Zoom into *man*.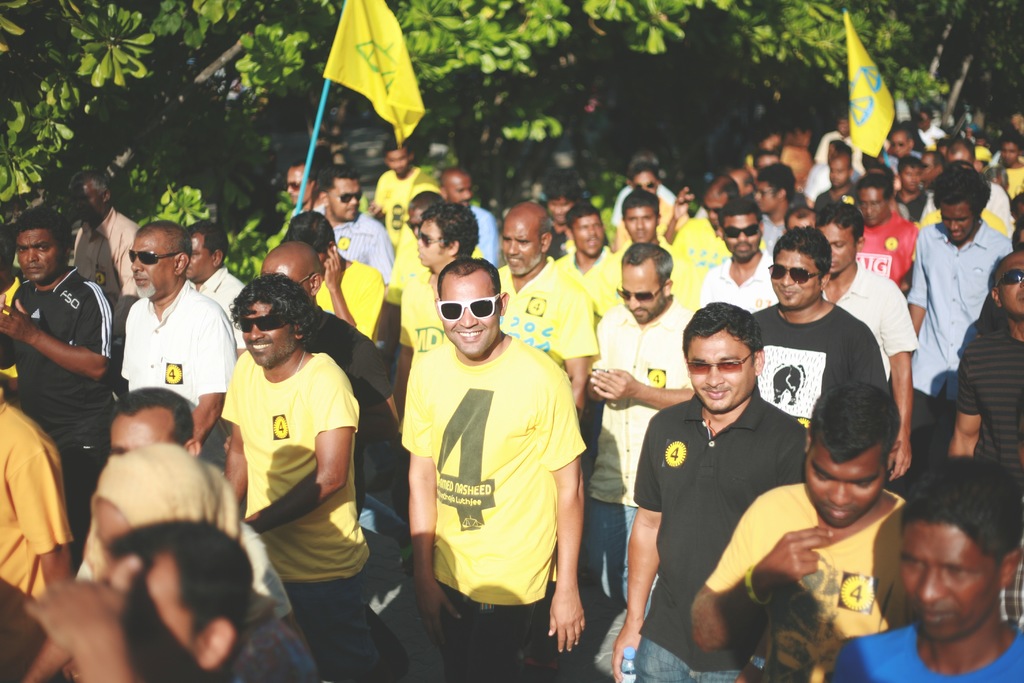
Zoom target: box=[0, 386, 82, 602].
